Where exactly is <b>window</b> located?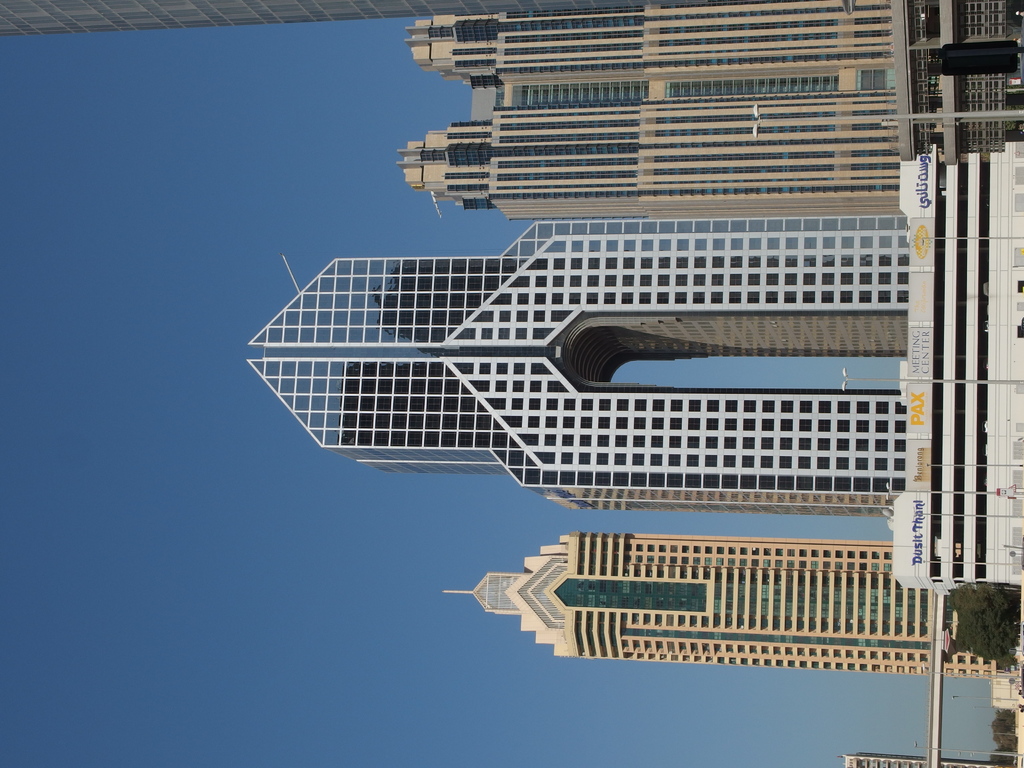
Its bounding box is (671,400,684,413).
